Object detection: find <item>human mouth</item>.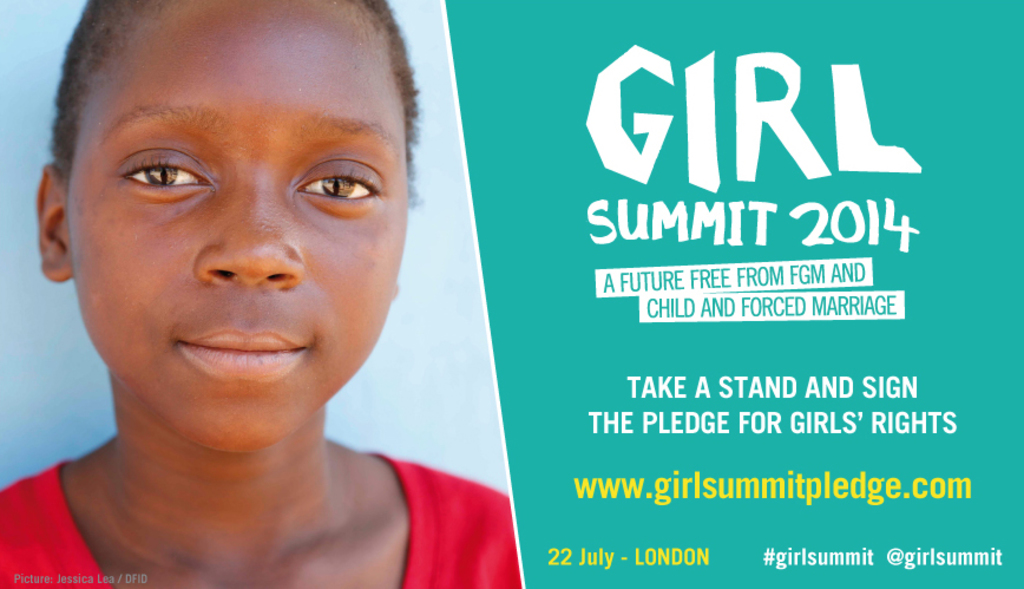
[176, 314, 307, 385].
